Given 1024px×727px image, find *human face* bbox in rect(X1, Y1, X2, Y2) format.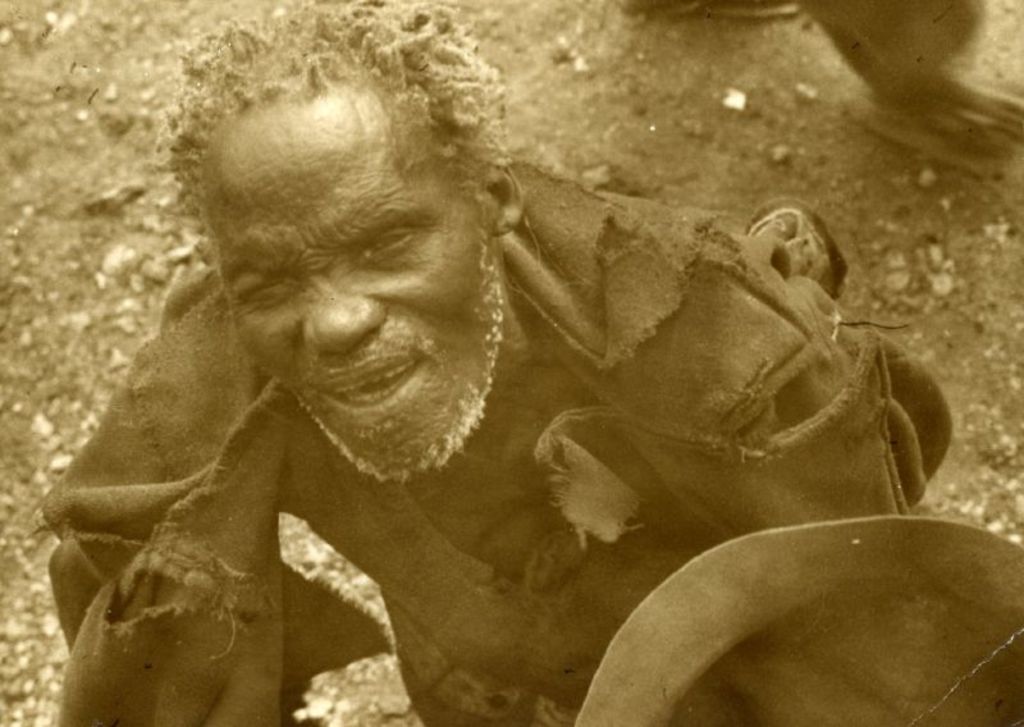
rect(215, 99, 508, 484).
